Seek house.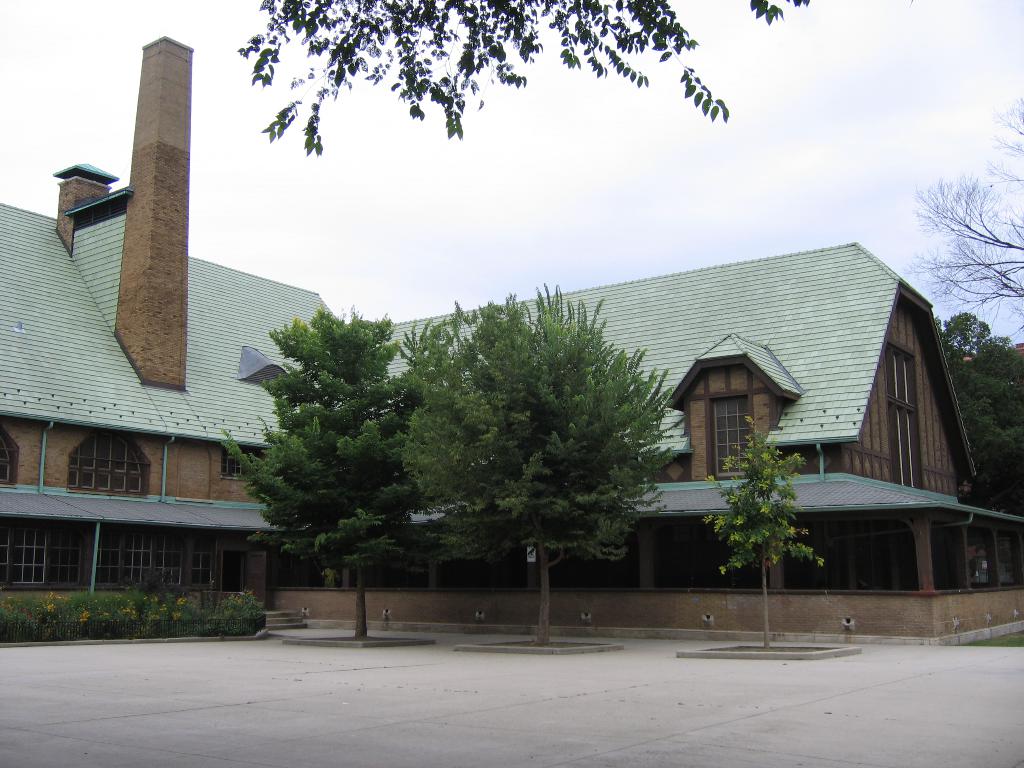
bbox=[0, 28, 1023, 657].
